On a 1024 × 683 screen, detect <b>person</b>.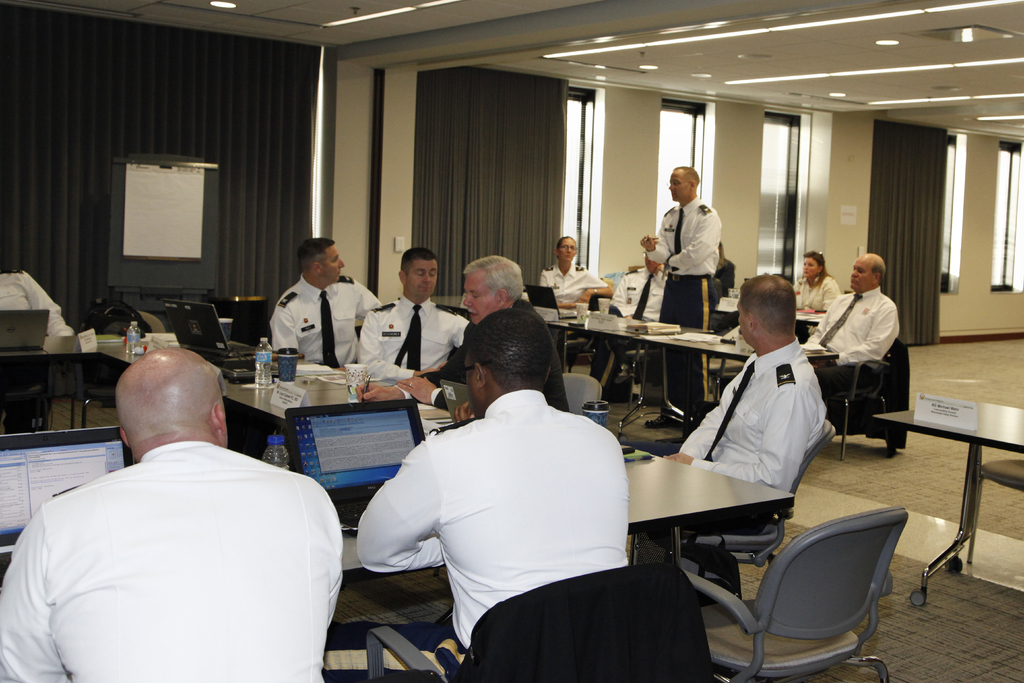
region(271, 240, 381, 367).
